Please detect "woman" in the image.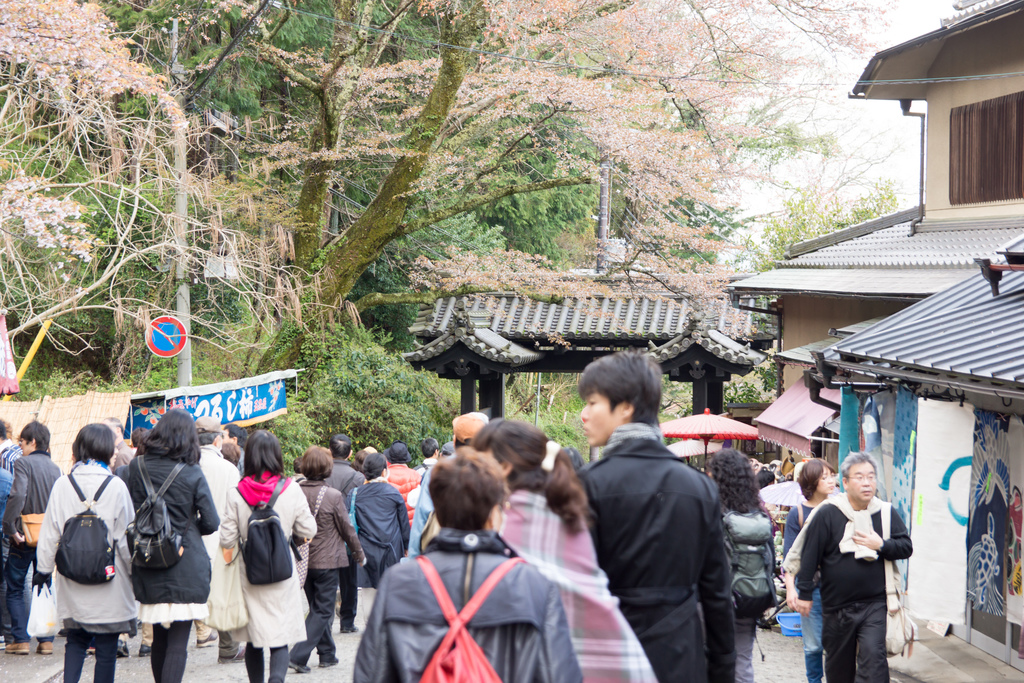
x1=218, y1=427, x2=319, y2=682.
